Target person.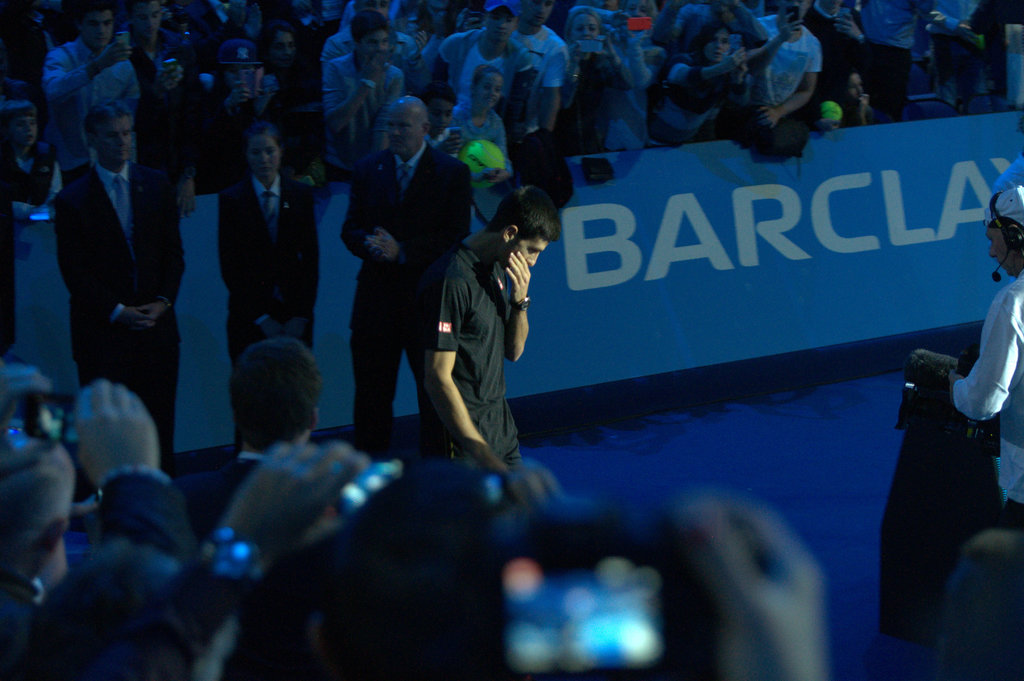
Target region: rect(419, 182, 550, 476).
